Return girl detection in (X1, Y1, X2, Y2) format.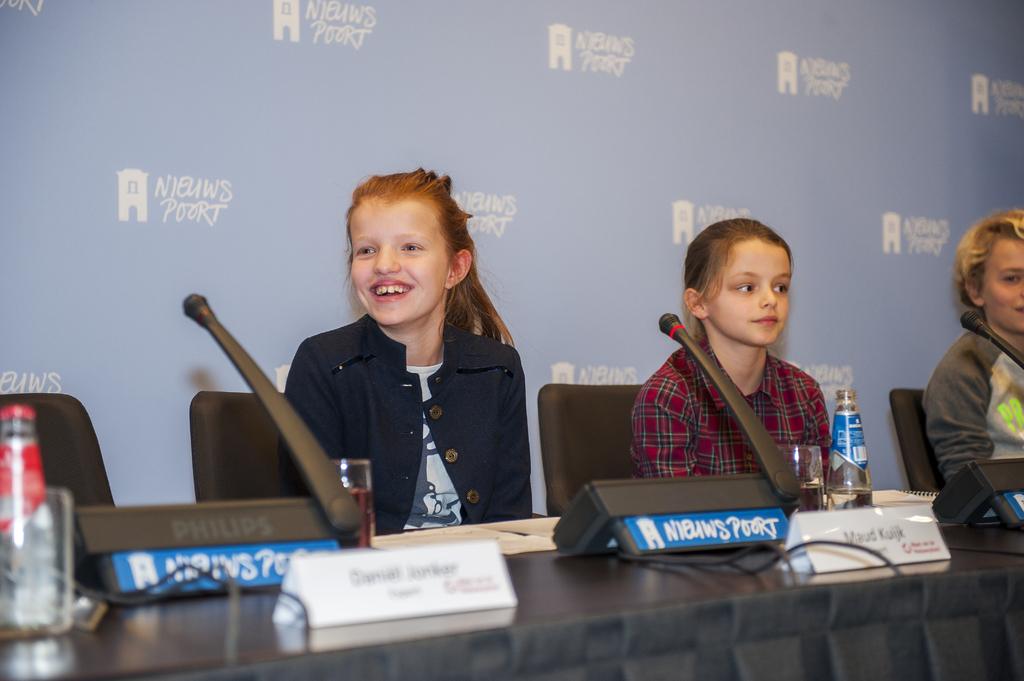
(275, 163, 532, 517).
